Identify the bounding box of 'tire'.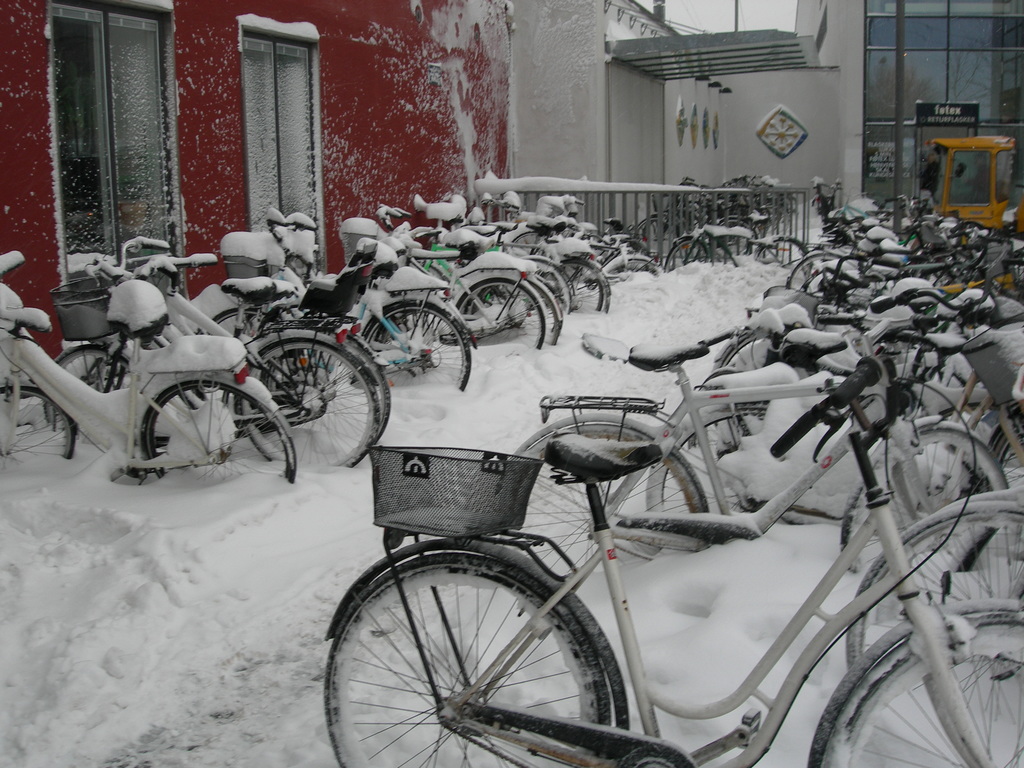
crop(141, 373, 300, 484).
